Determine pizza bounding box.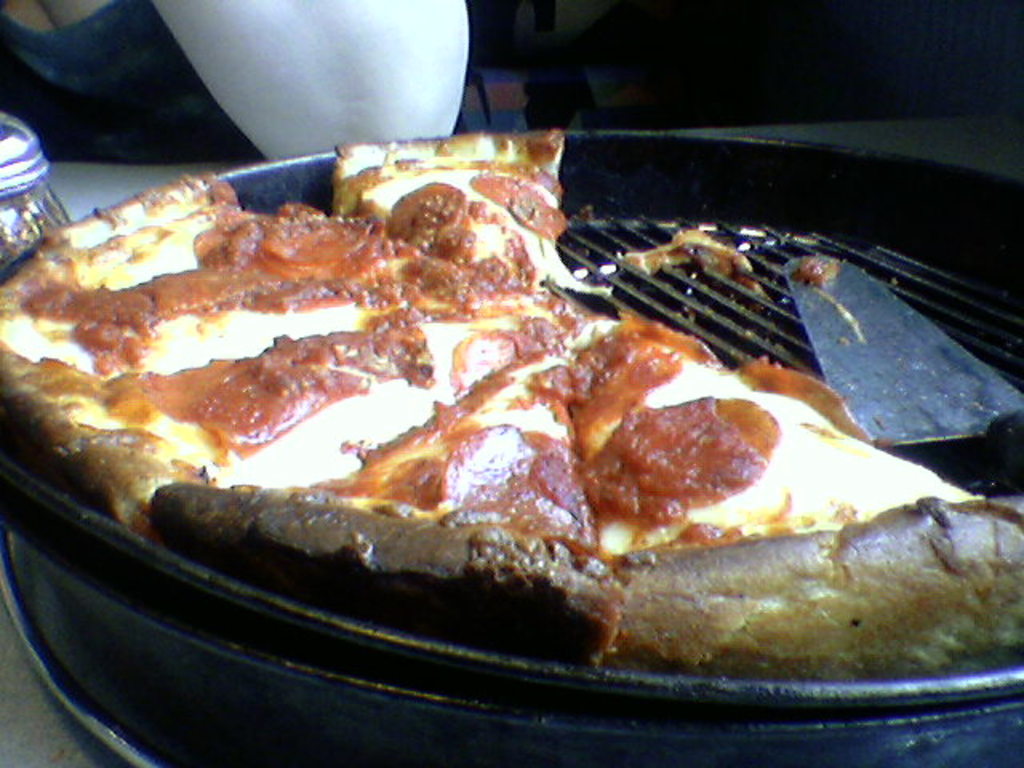
Determined: <box>0,133,1022,662</box>.
